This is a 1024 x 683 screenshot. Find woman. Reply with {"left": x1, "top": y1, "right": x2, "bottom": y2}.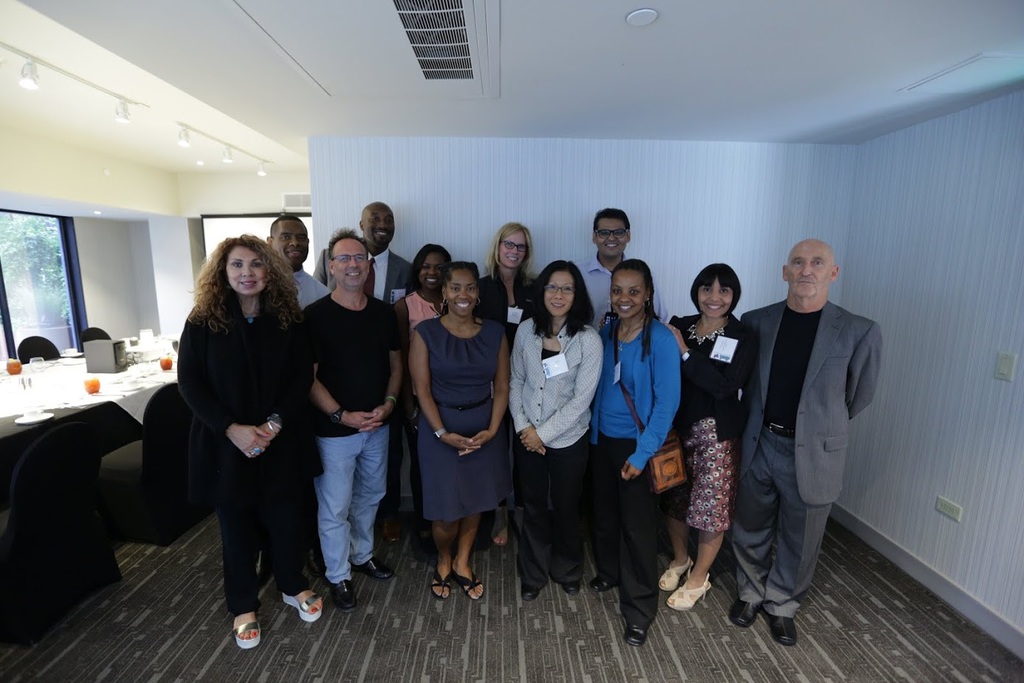
{"left": 466, "top": 225, "right": 553, "bottom": 527}.
